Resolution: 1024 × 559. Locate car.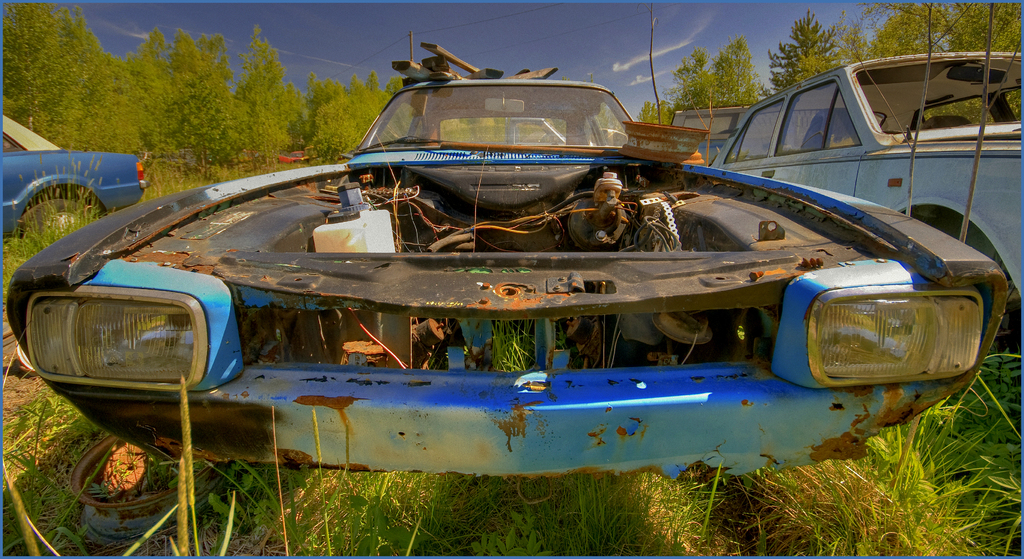
region(477, 116, 565, 143).
